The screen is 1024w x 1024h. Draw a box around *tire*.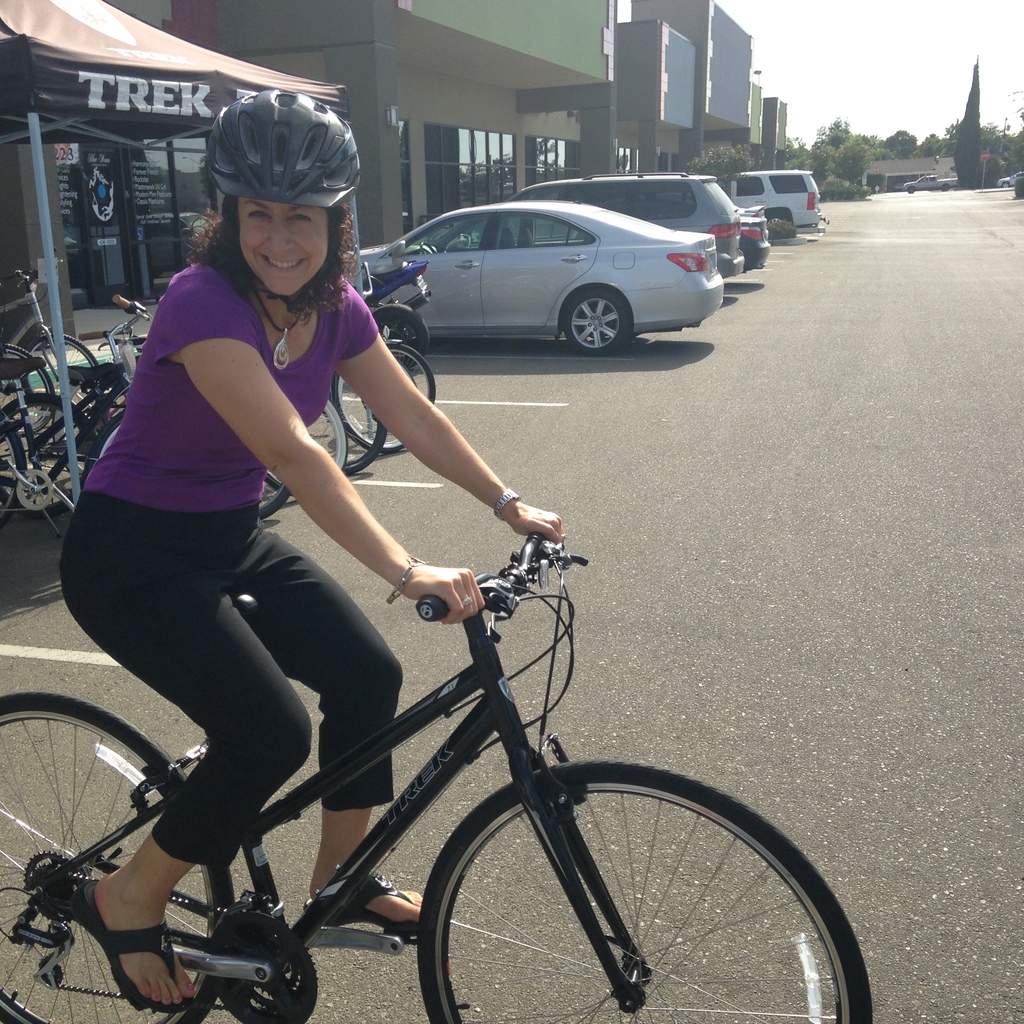
{"x1": 31, "y1": 335, "x2": 106, "y2": 410}.
